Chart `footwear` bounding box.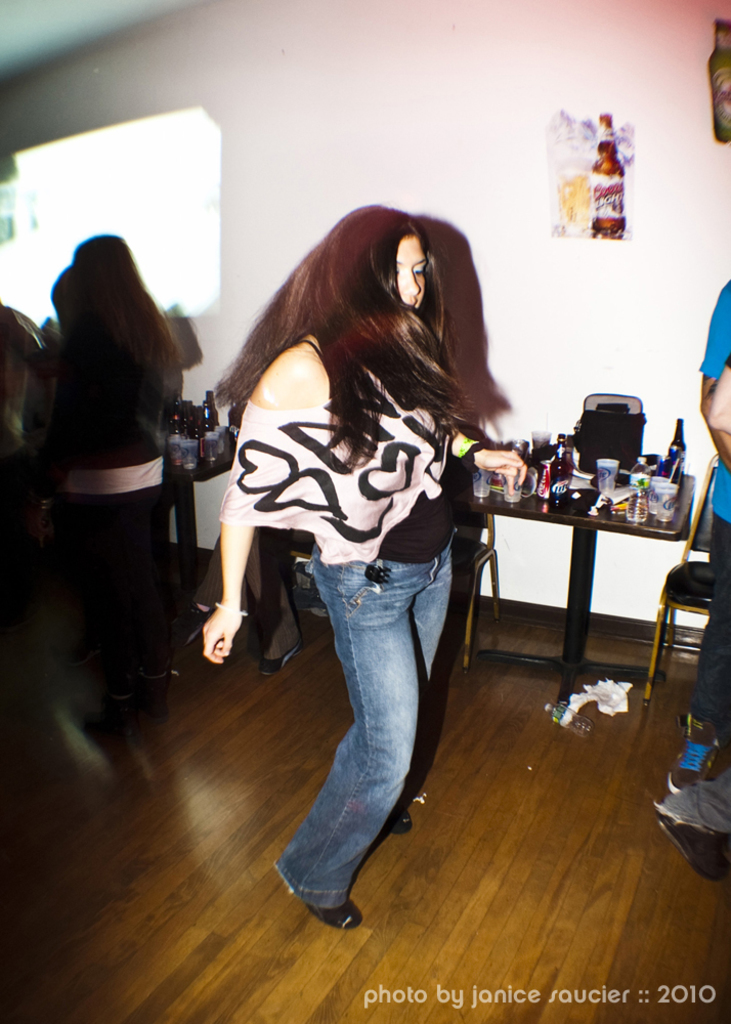
Charted: l=380, t=797, r=419, b=842.
